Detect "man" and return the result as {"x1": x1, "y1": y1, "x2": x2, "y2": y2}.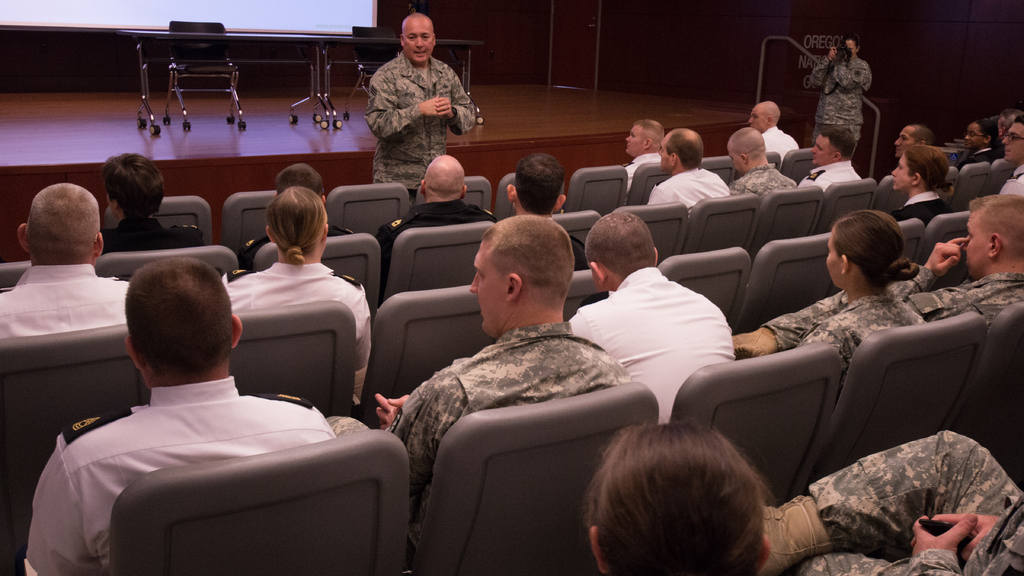
{"x1": 758, "y1": 431, "x2": 1023, "y2": 575}.
